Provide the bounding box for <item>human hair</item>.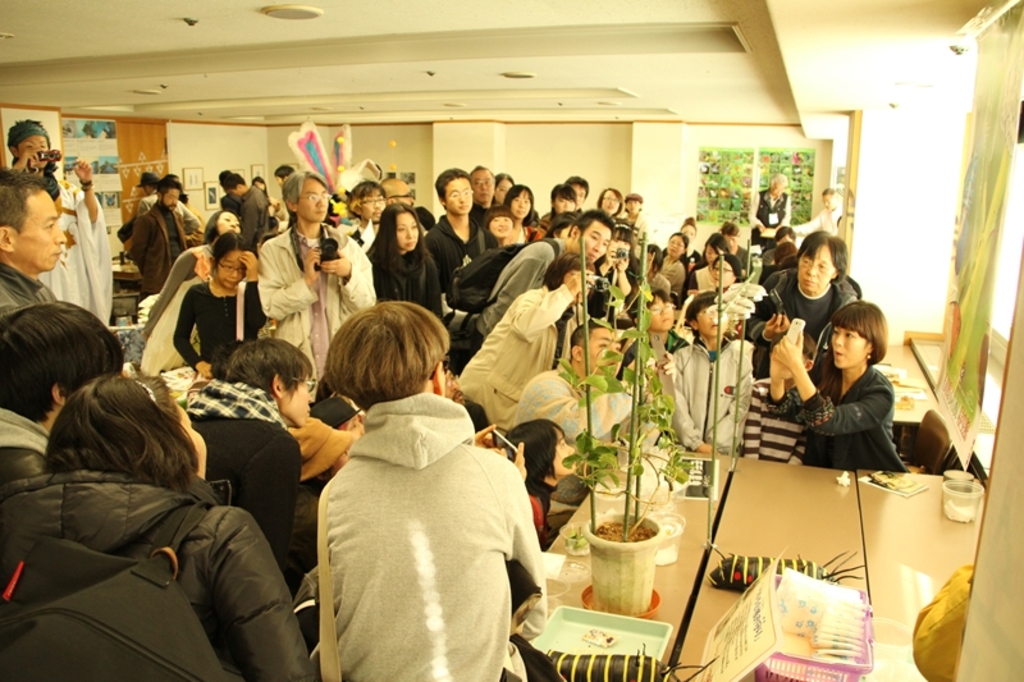
[224, 166, 243, 188].
